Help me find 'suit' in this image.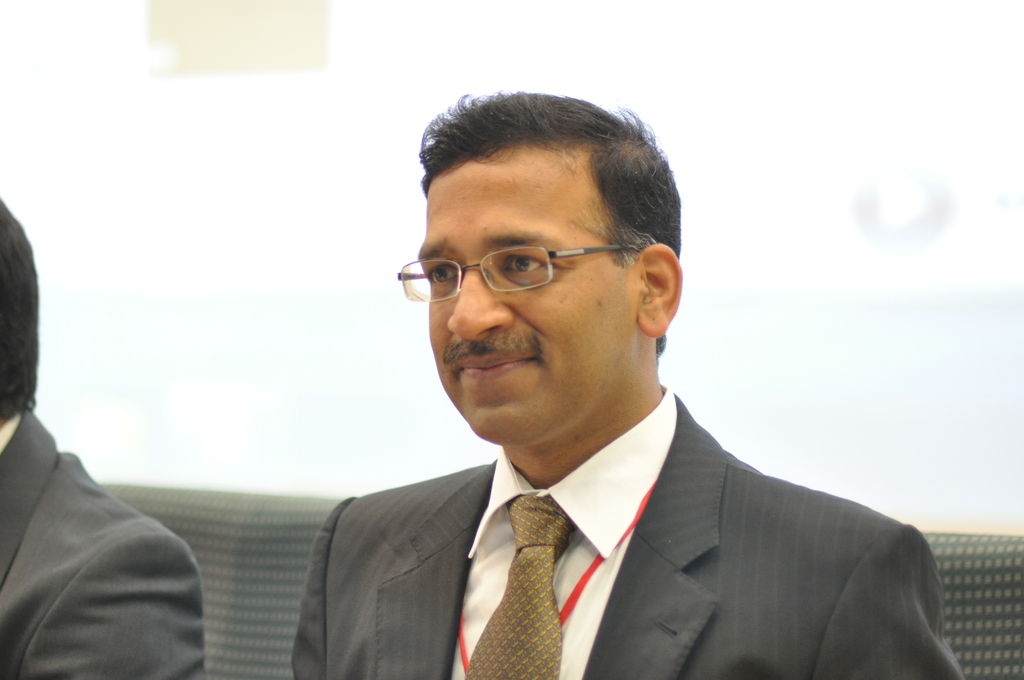
Found it: x1=293 y1=394 x2=971 y2=679.
